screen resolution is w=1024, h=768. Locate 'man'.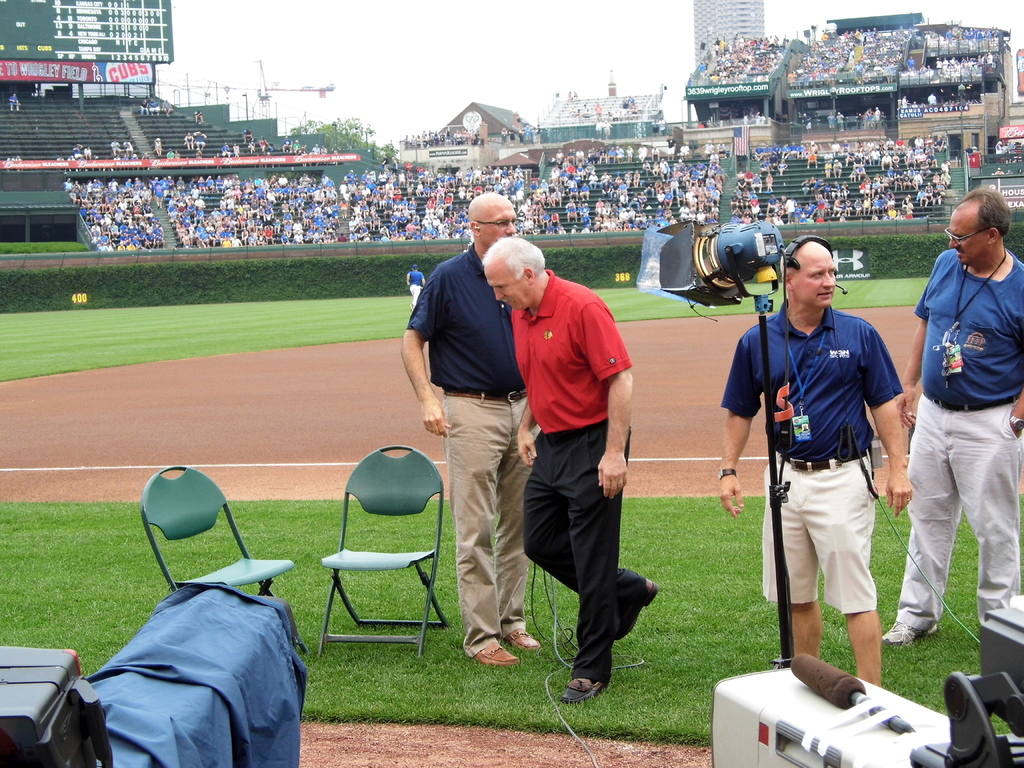
detection(927, 91, 939, 106).
